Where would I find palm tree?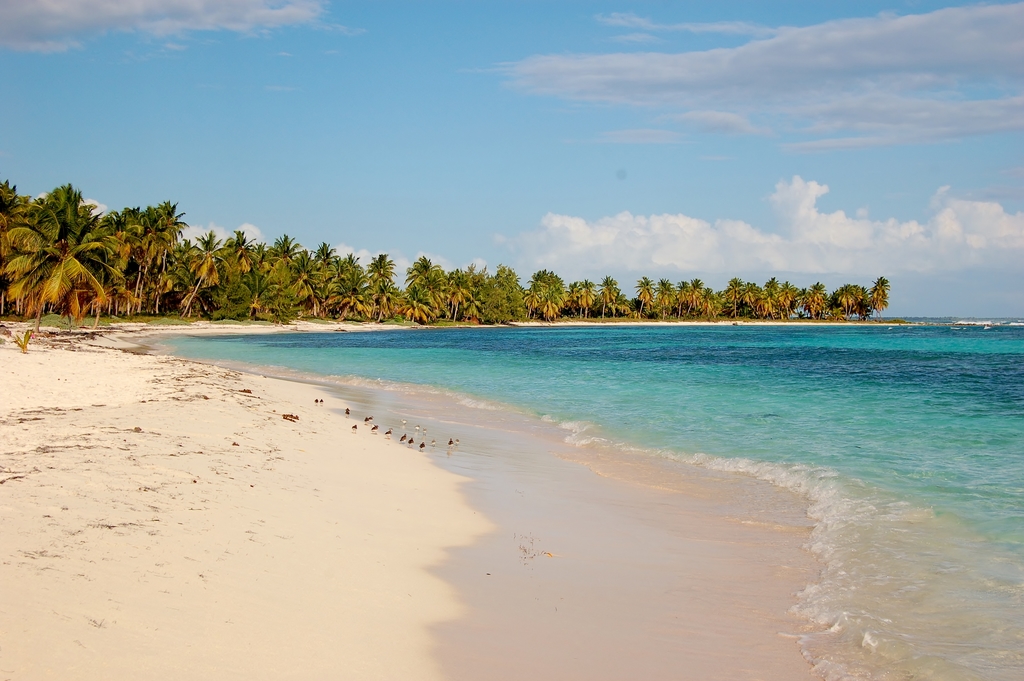
At 529, 255, 558, 316.
